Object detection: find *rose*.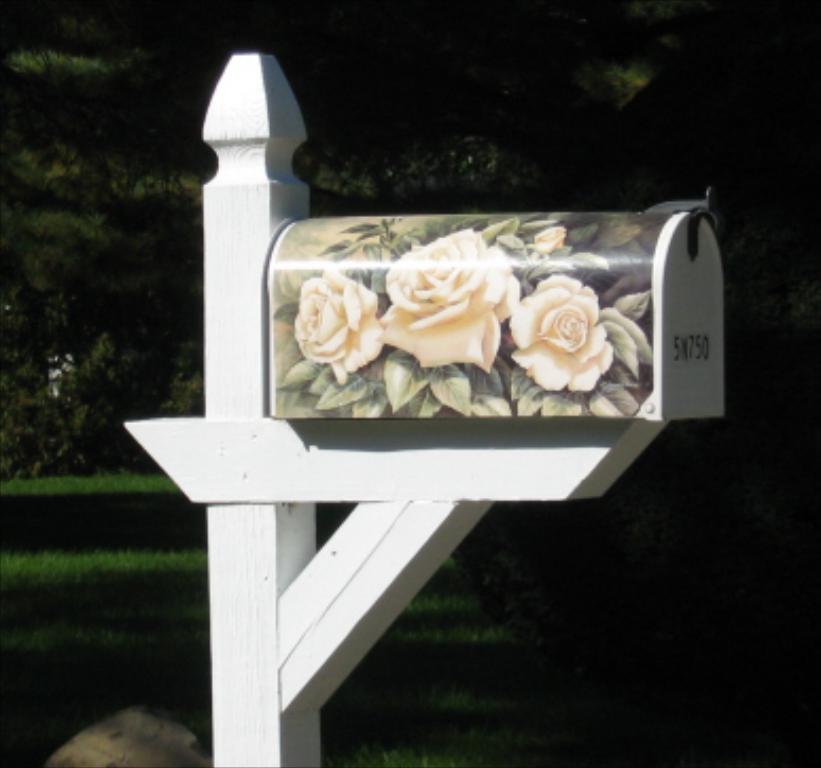
<region>378, 229, 520, 371</region>.
